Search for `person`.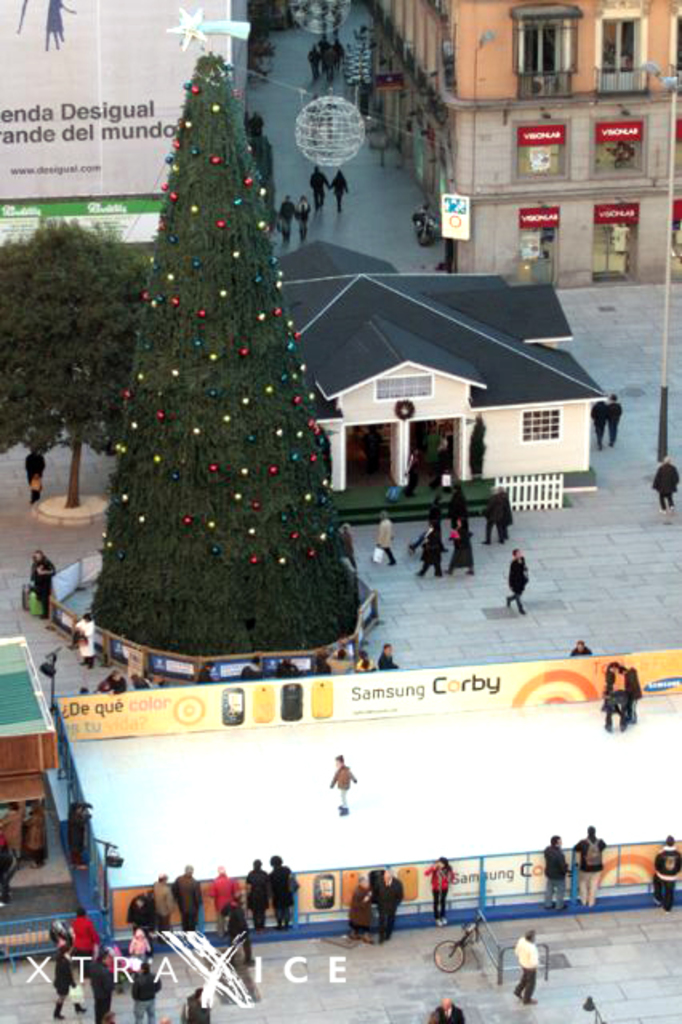
Found at (left=186, top=658, right=218, bottom=694).
